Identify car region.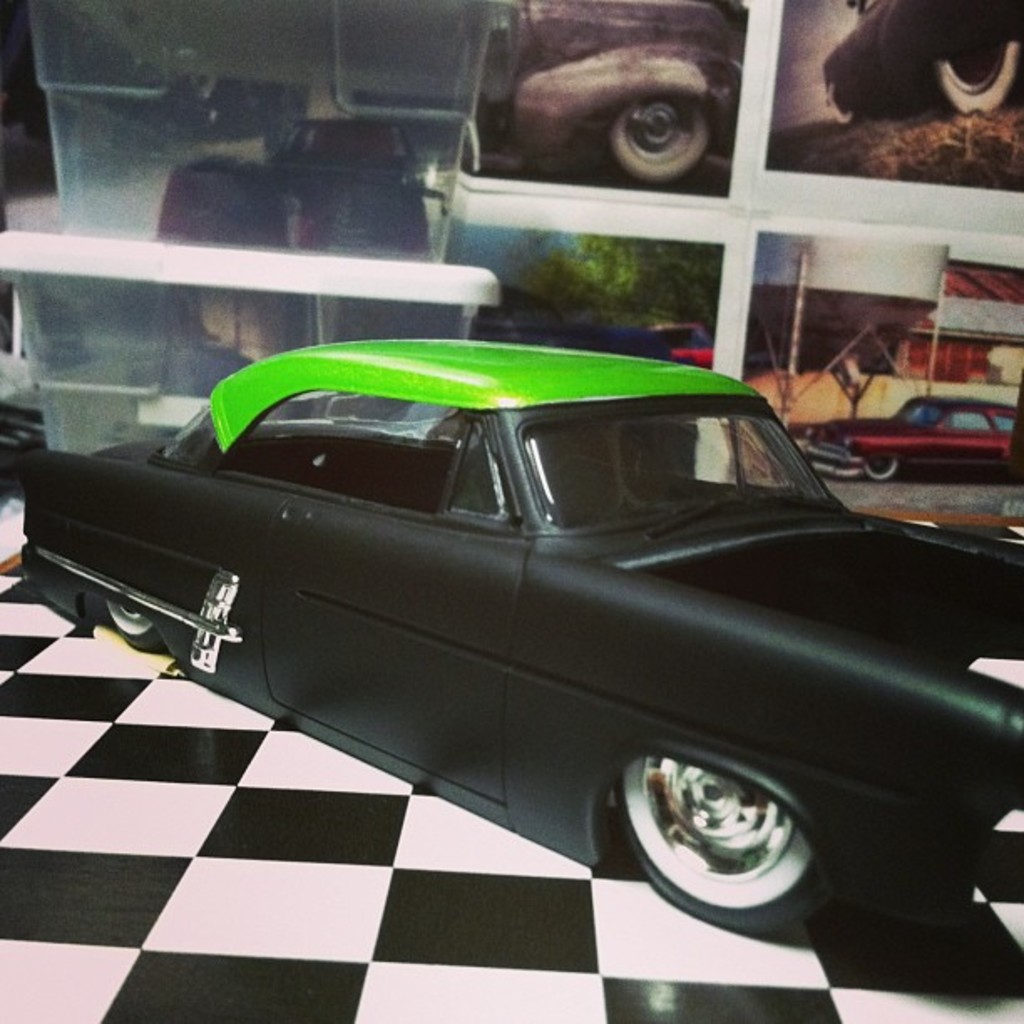
Region: [left=57, top=0, right=755, bottom=181].
